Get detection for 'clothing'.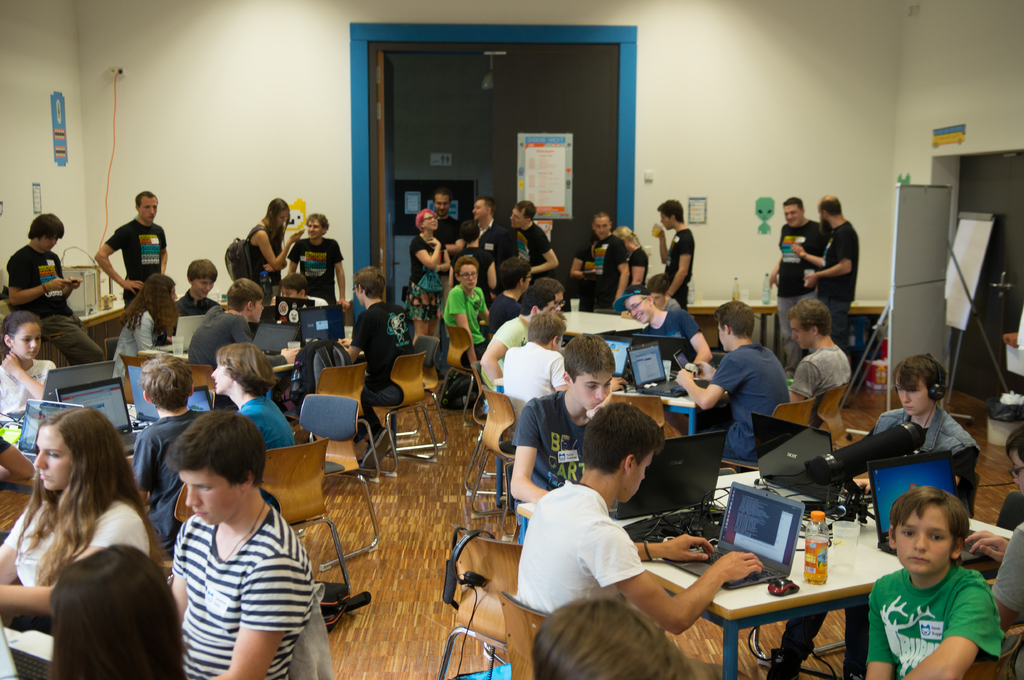
Detection: locate(98, 213, 172, 309).
